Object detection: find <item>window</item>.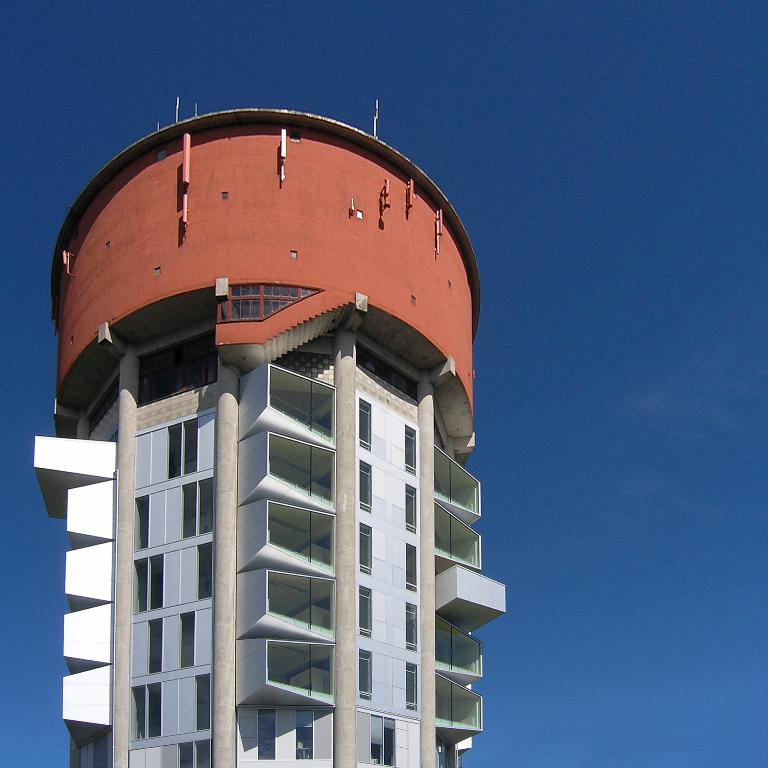
[x1=134, y1=411, x2=218, y2=485].
